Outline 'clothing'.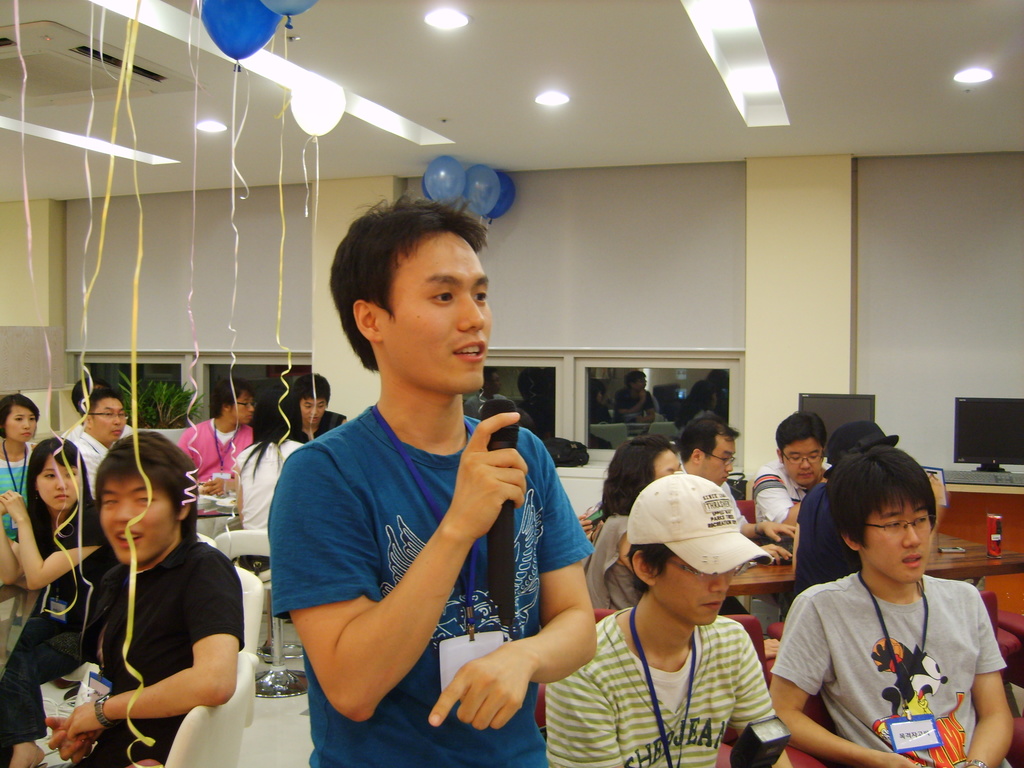
Outline: Rect(751, 441, 847, 532).
